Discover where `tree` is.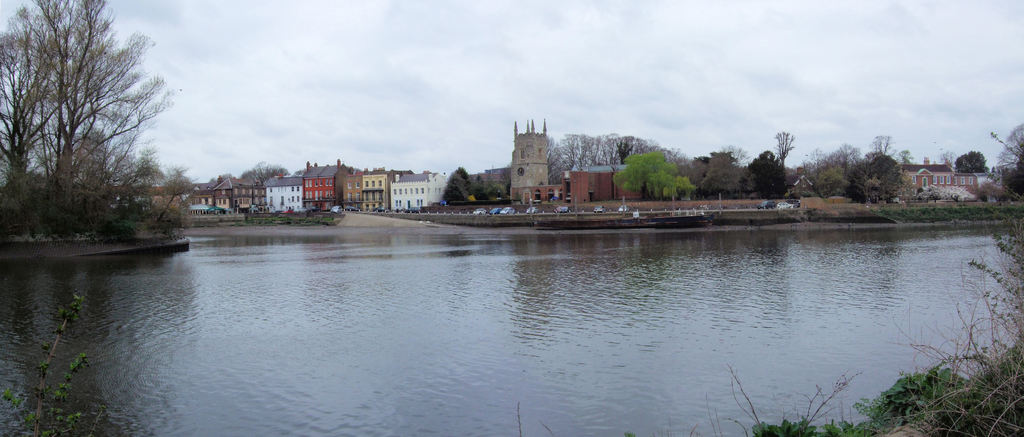
Discovered at [x1=955, y1=150, x2=990, y2=176].
